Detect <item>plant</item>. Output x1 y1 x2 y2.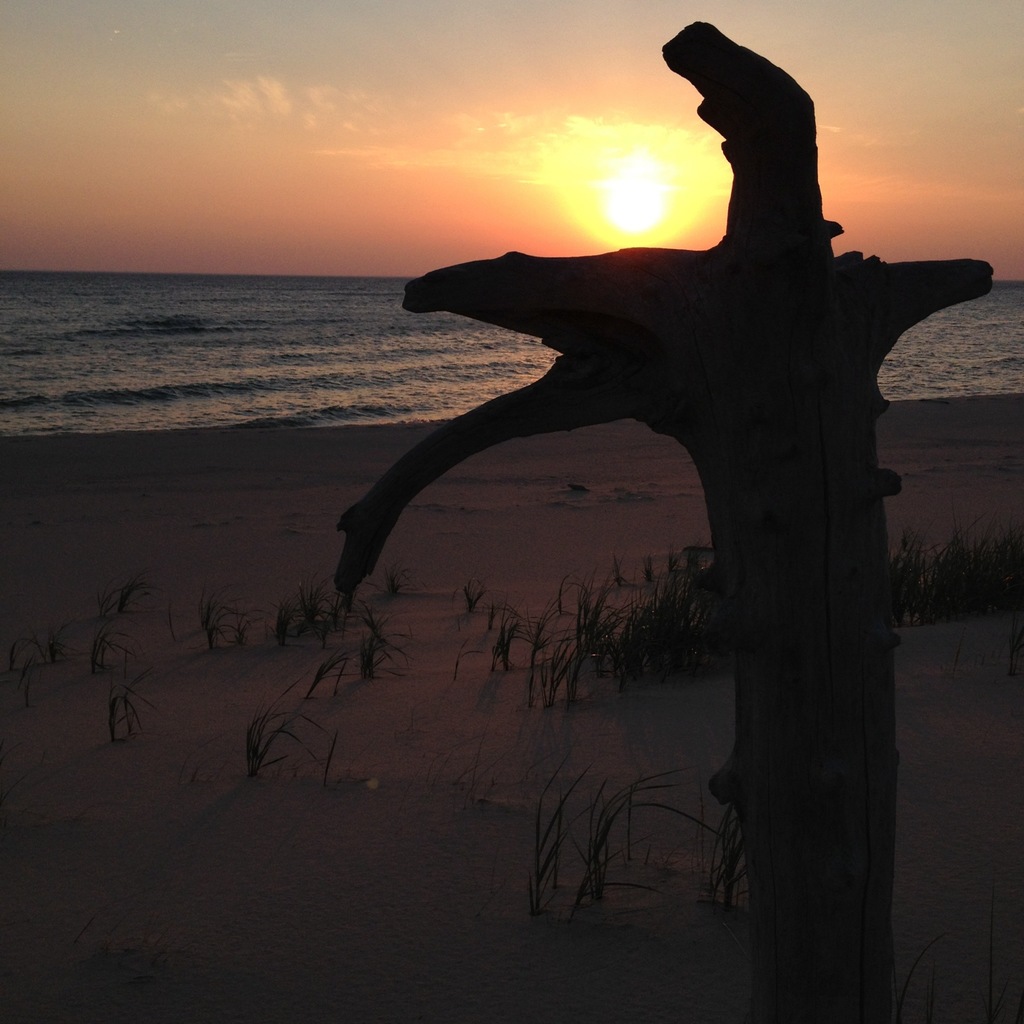
305 651 348 698.
